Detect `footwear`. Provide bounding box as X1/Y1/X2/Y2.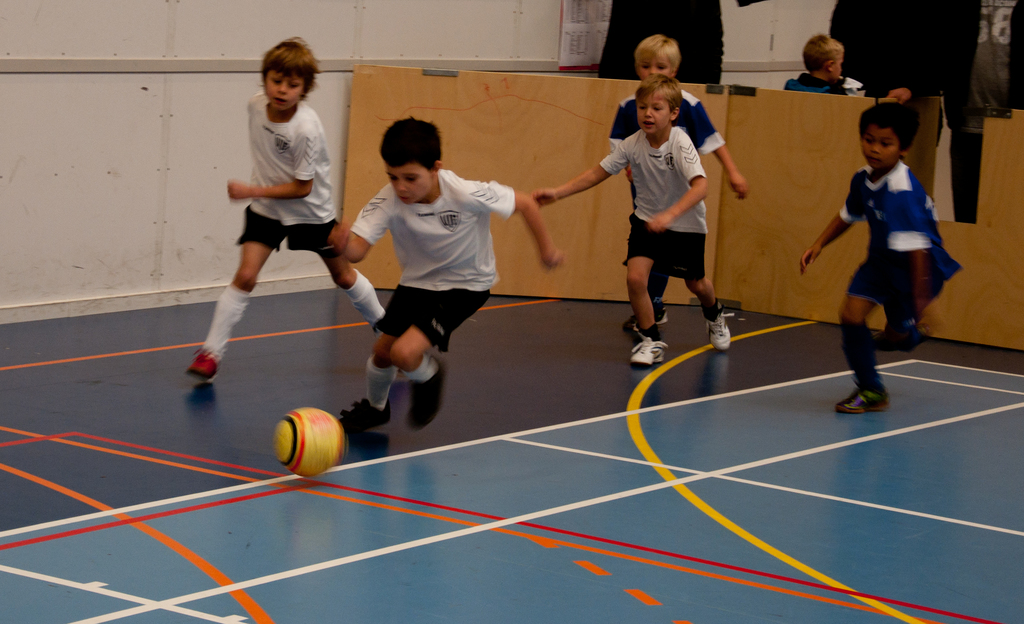
705/302/731/356.
